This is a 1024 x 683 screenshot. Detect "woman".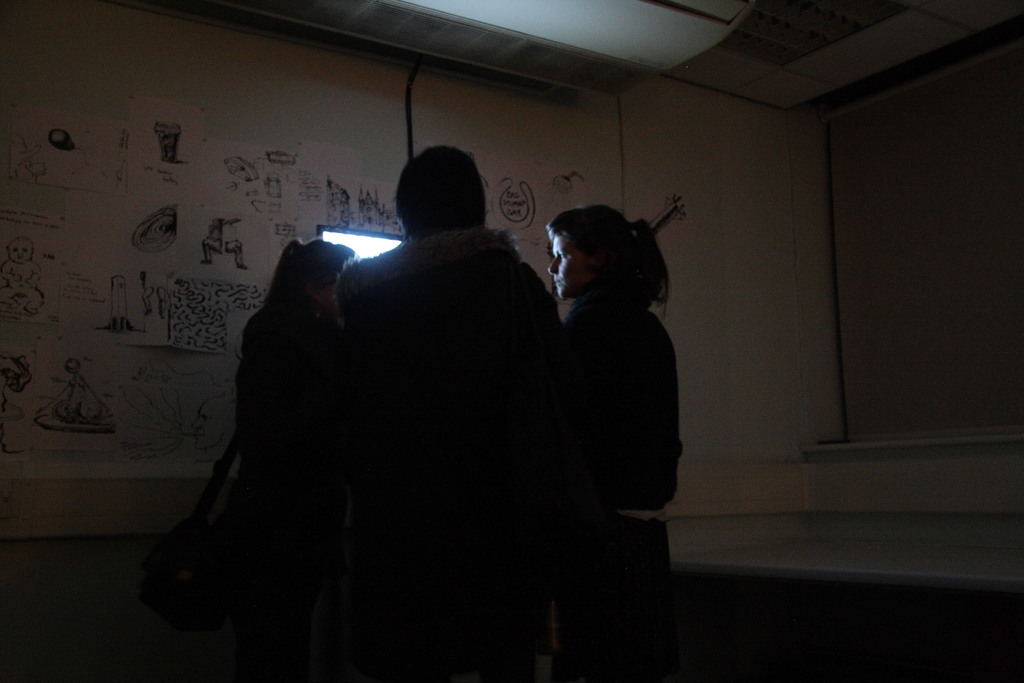
234/237/361/682.
